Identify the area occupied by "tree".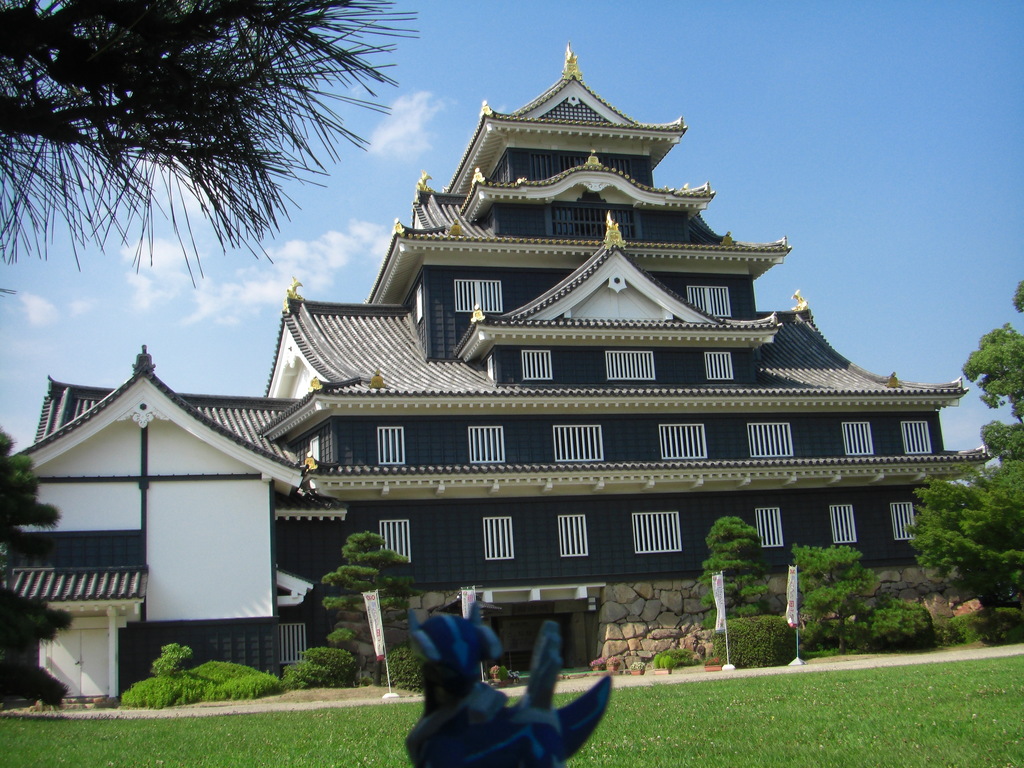
Area: x1=908, y1=461, x2=1023, y2=641.
